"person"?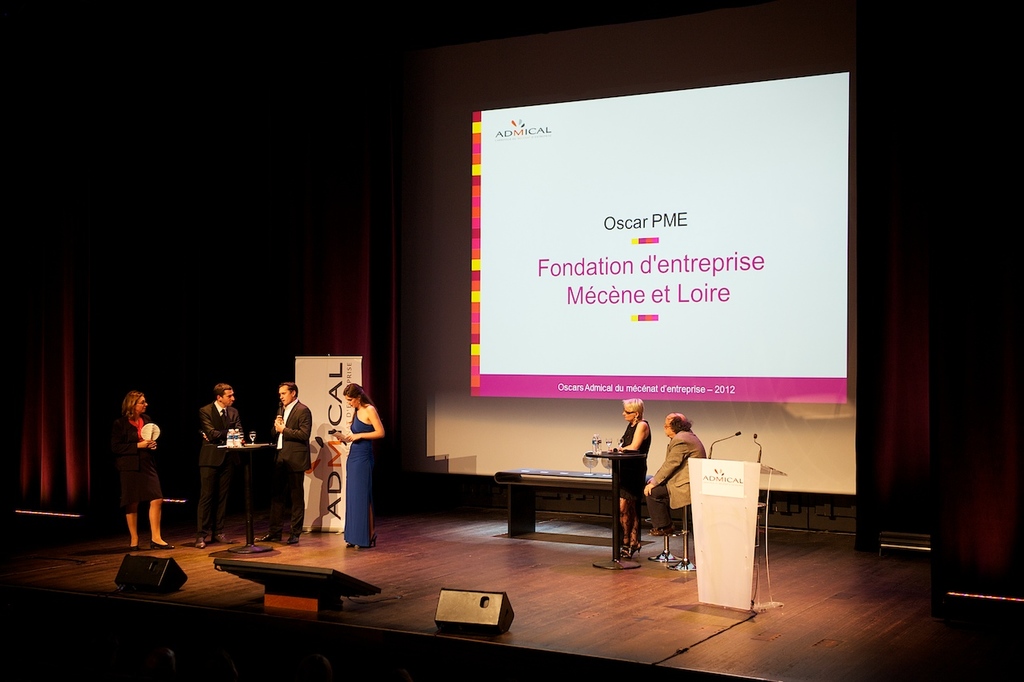
646 414 703 535
